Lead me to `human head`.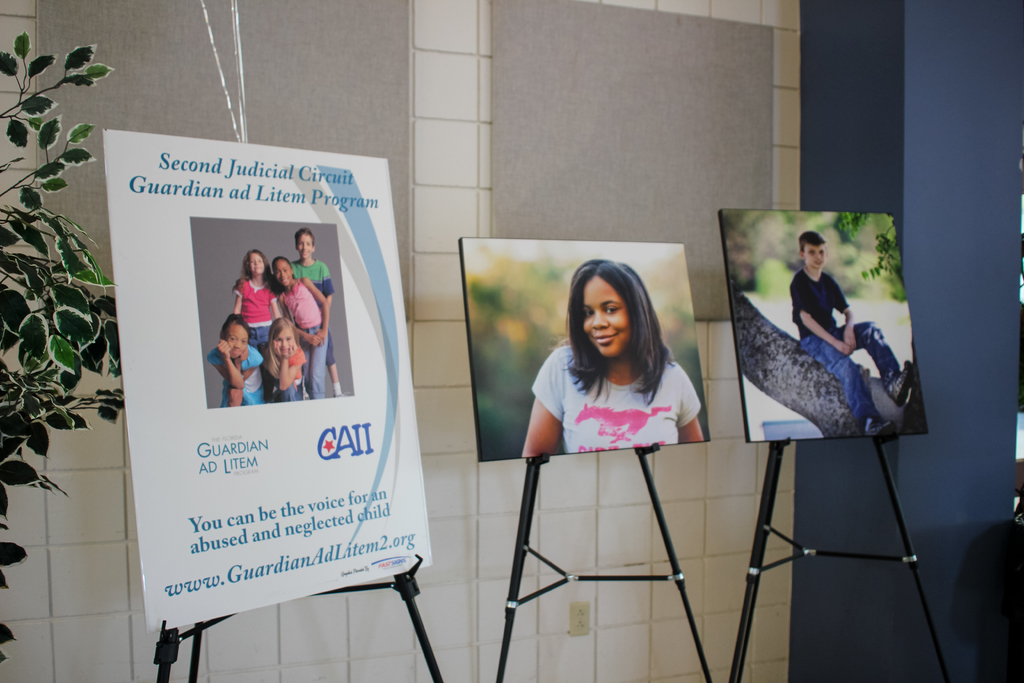
Lead to <bbox>800, 235, 828, 273</bbox>.
